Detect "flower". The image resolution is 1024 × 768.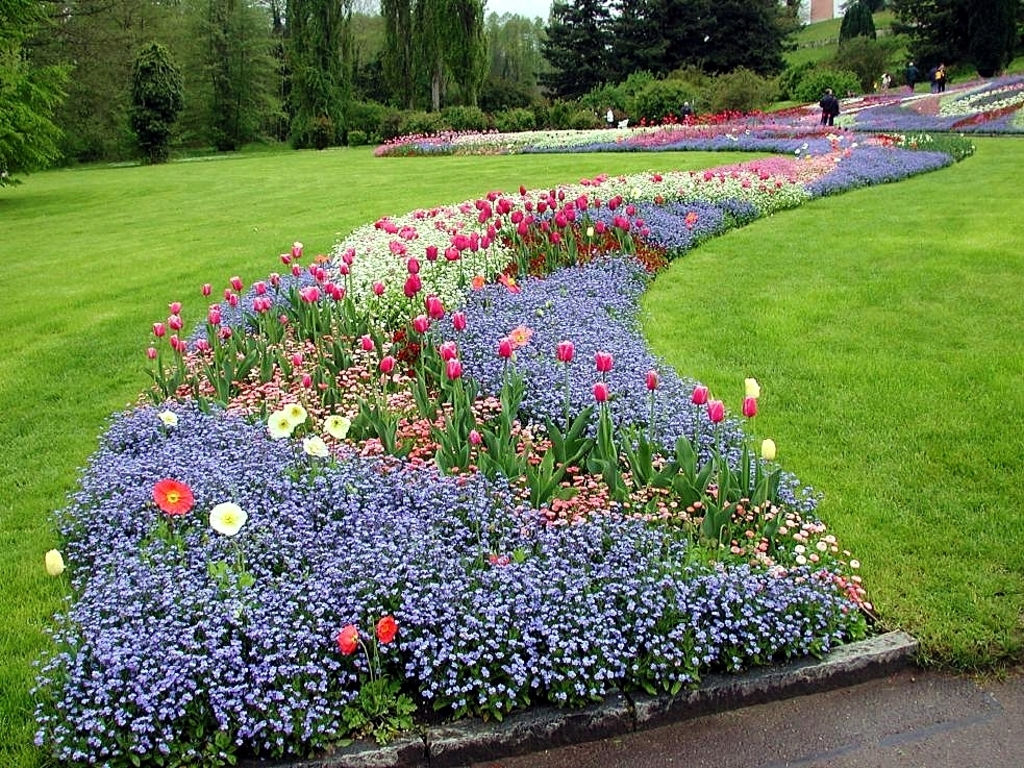
(left=210, top=499, right=248, bottom=541).
